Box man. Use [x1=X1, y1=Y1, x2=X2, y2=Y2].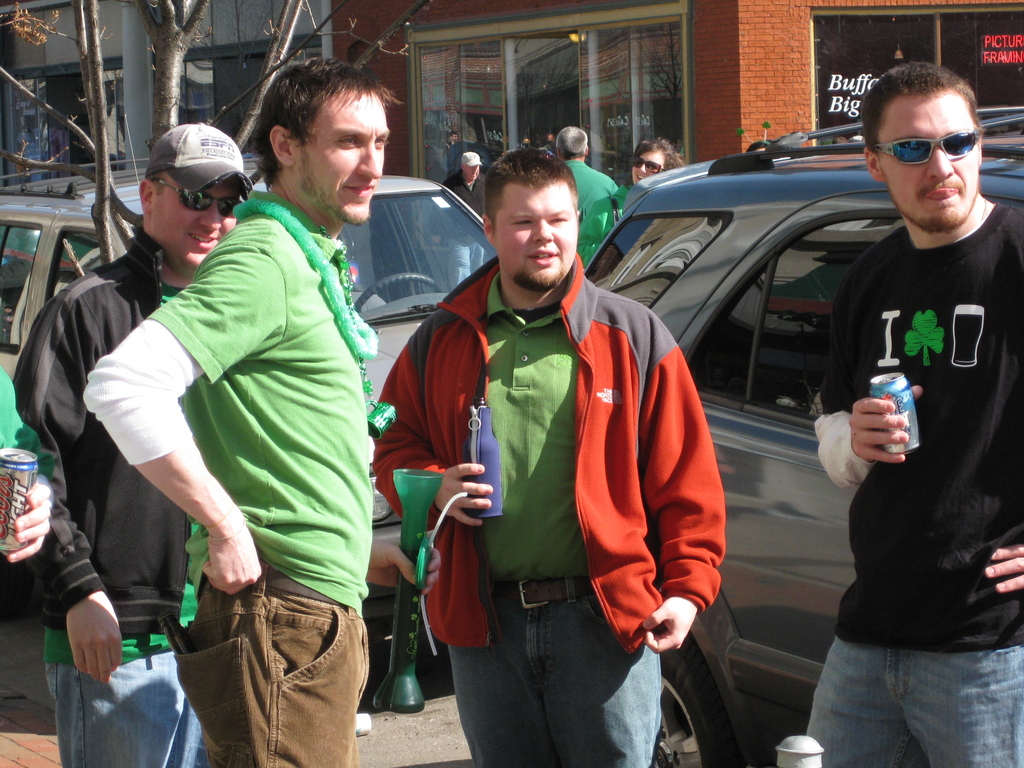
[x1=800, y1=56, x2=1023, y2=767].
